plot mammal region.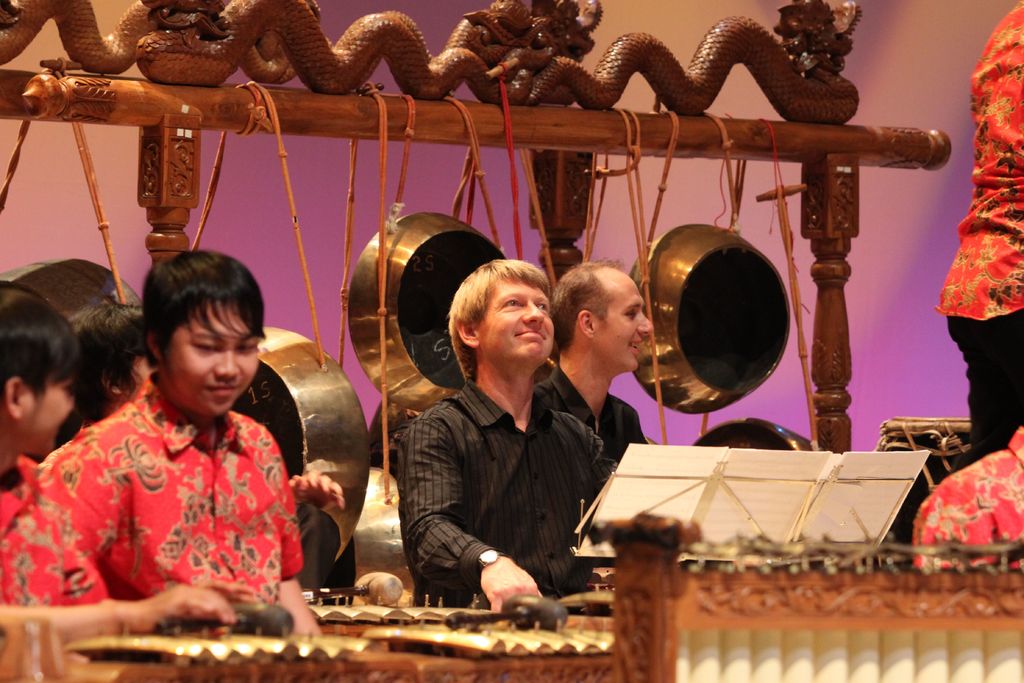
Plotted at box=[394, 253, 615, 617].
